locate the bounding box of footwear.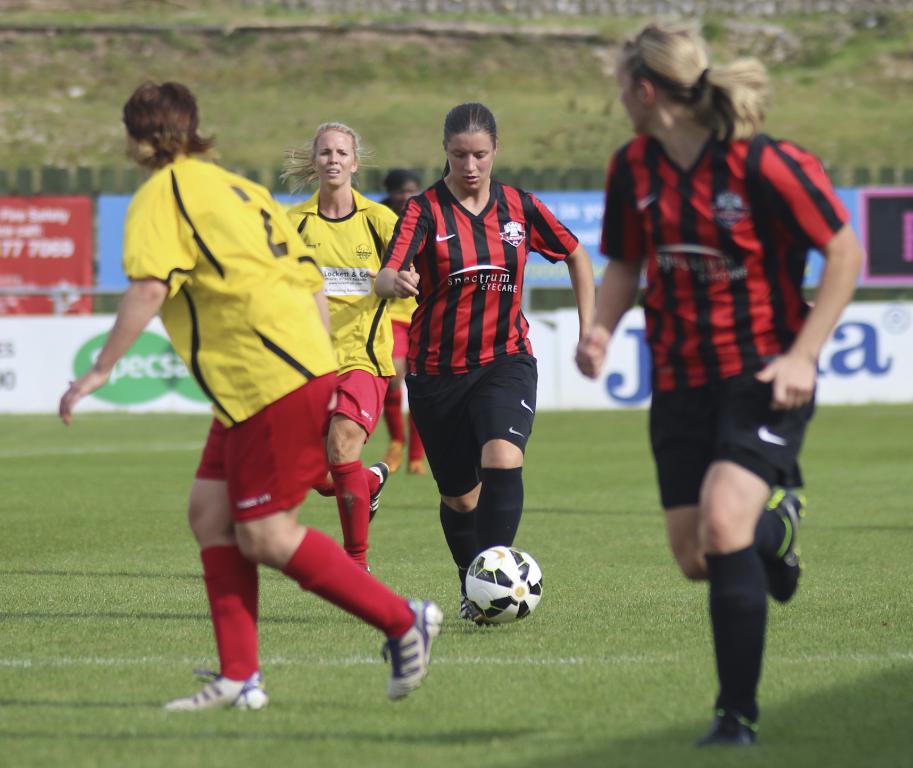
Bounding box: BBox(388, 599, 443, 708).
